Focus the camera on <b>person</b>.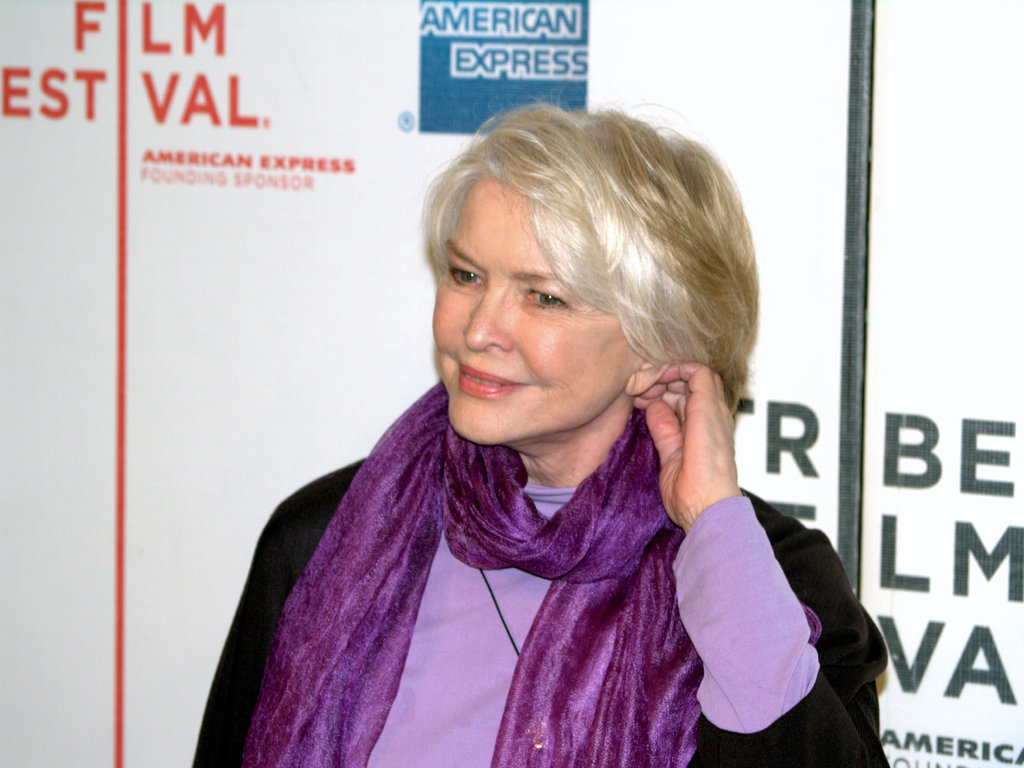
Focus region: rect(189, 95, 892, 767).
